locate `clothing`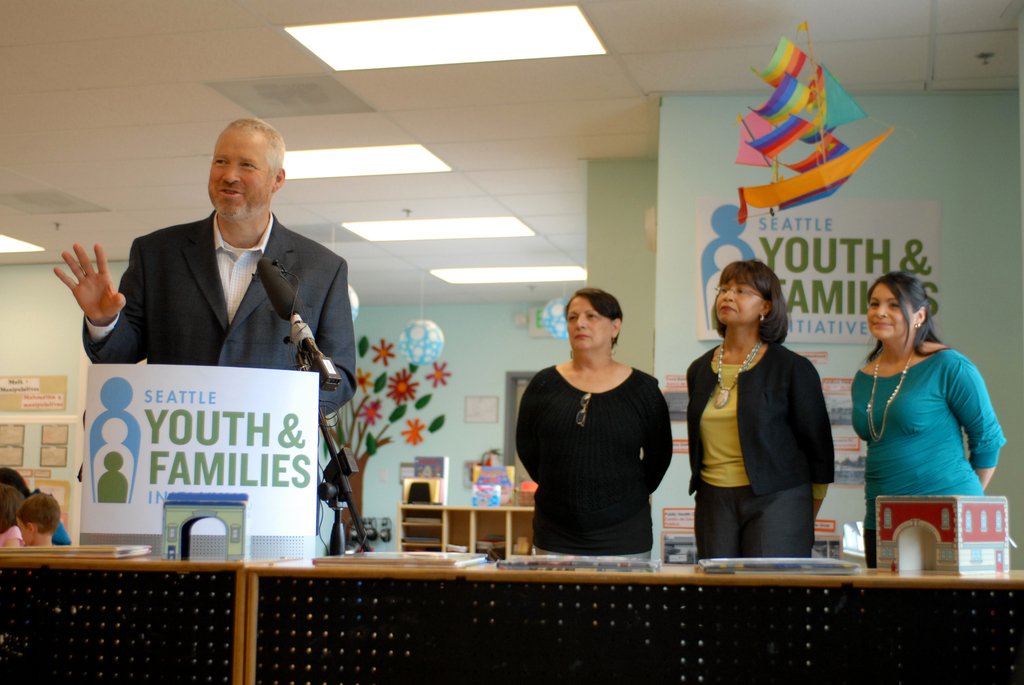
box=[65, 213, 356, 423]
